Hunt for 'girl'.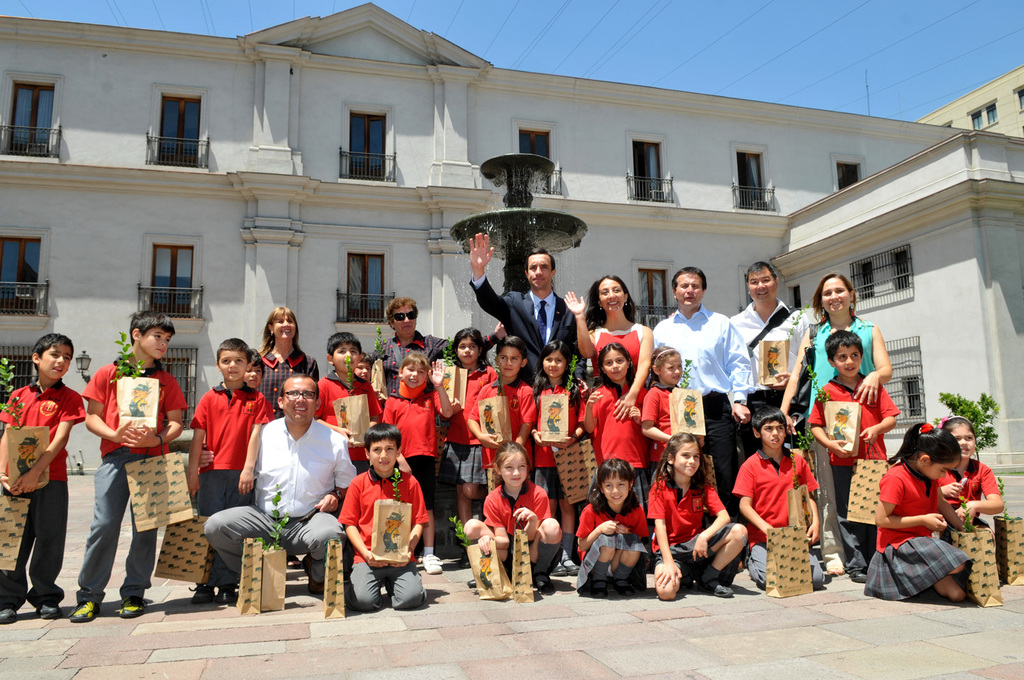
Hunted down at box(641, 348, 702, 472).
